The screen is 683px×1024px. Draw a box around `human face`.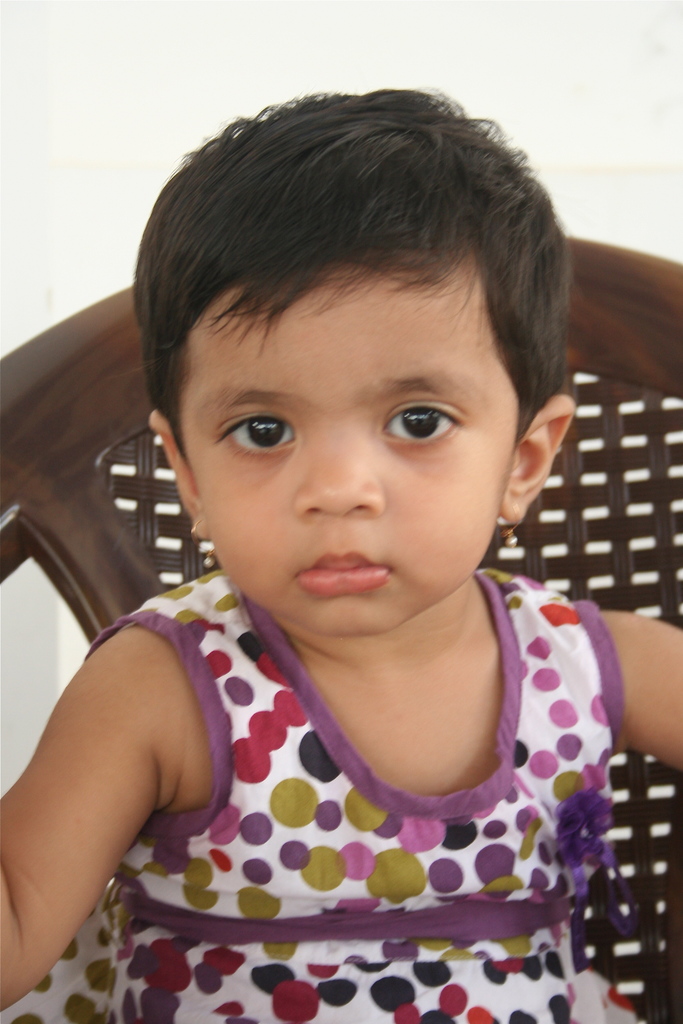
bbox=(179, 259, 520, 634).
